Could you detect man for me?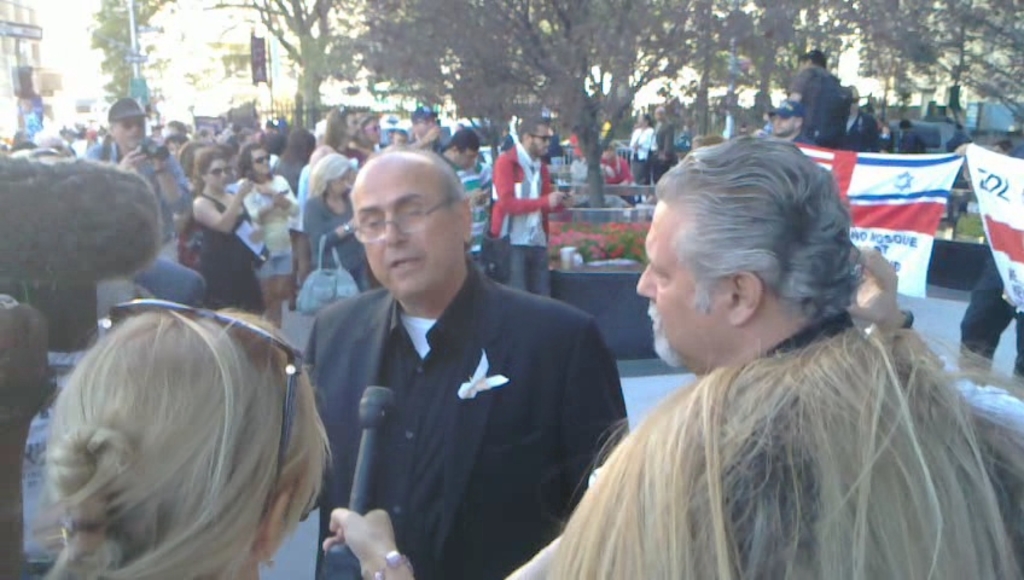
Detection result: 895,120,930,155.
